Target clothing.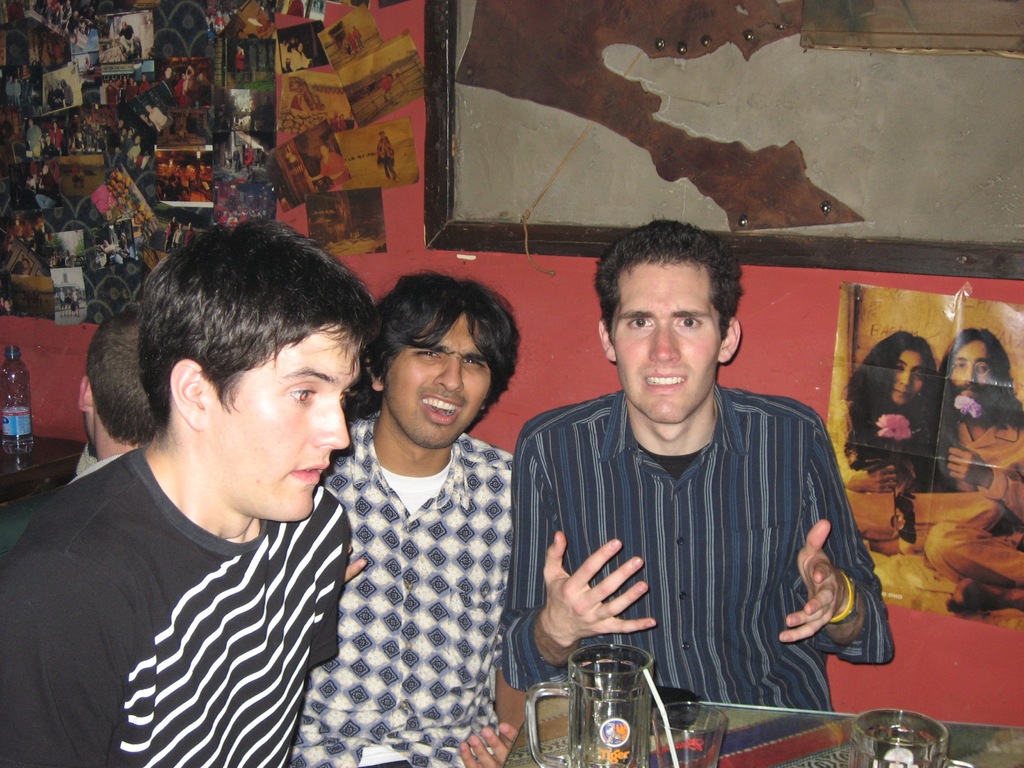
Target region: [left=148, top=106, right=170, bottom=131].
